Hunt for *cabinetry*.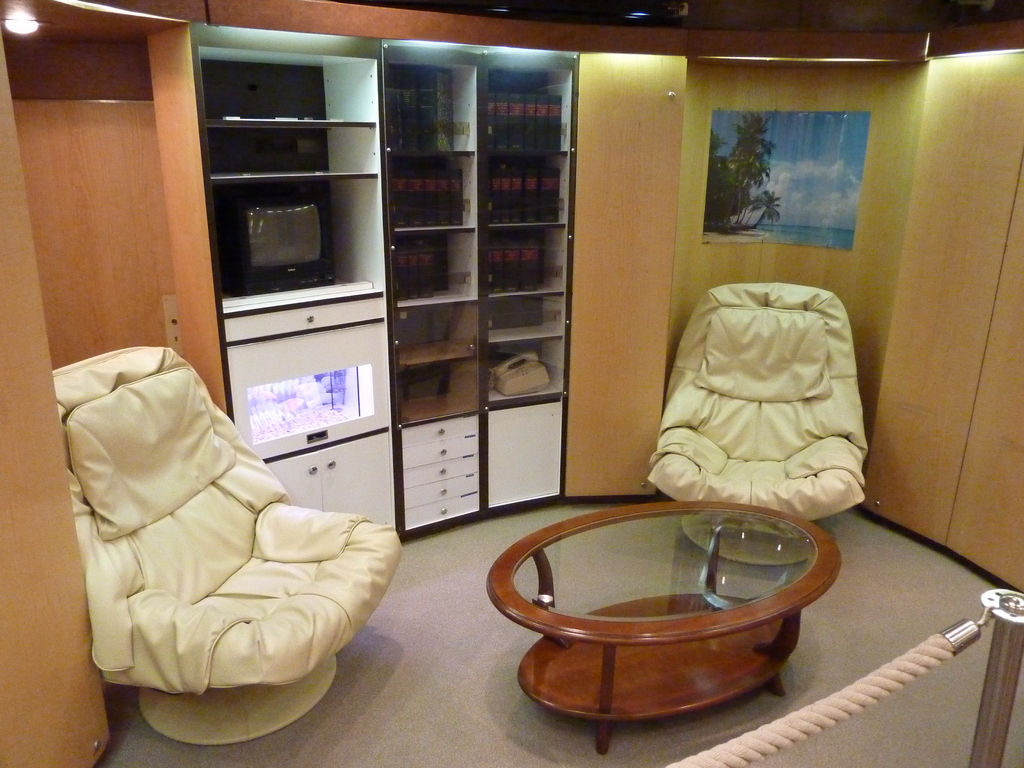
Hunted down at detection(380, 33, 570, 533).
